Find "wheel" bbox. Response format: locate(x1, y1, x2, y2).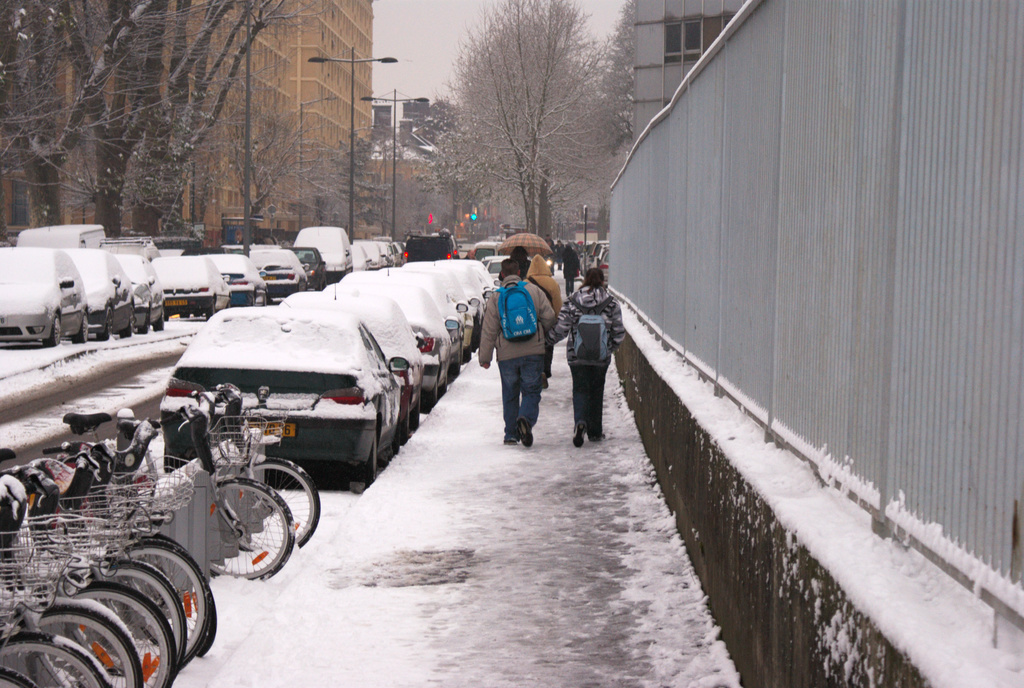
locate(207, 307, 220, 315).
